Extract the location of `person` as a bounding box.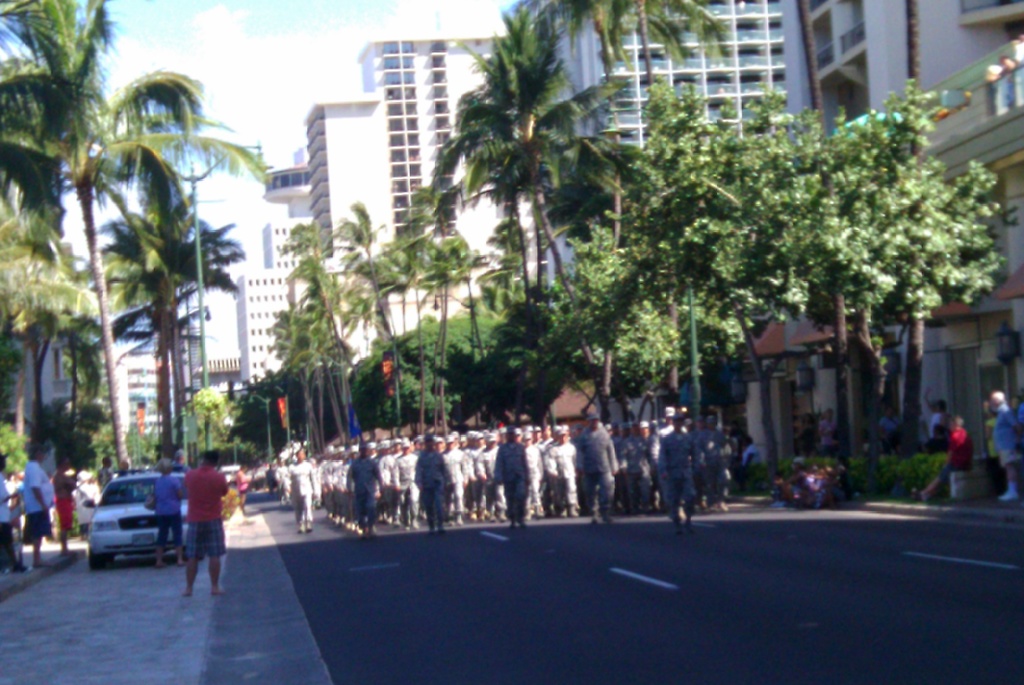
[x1=661, y1=410, x2=699, y2=532].
